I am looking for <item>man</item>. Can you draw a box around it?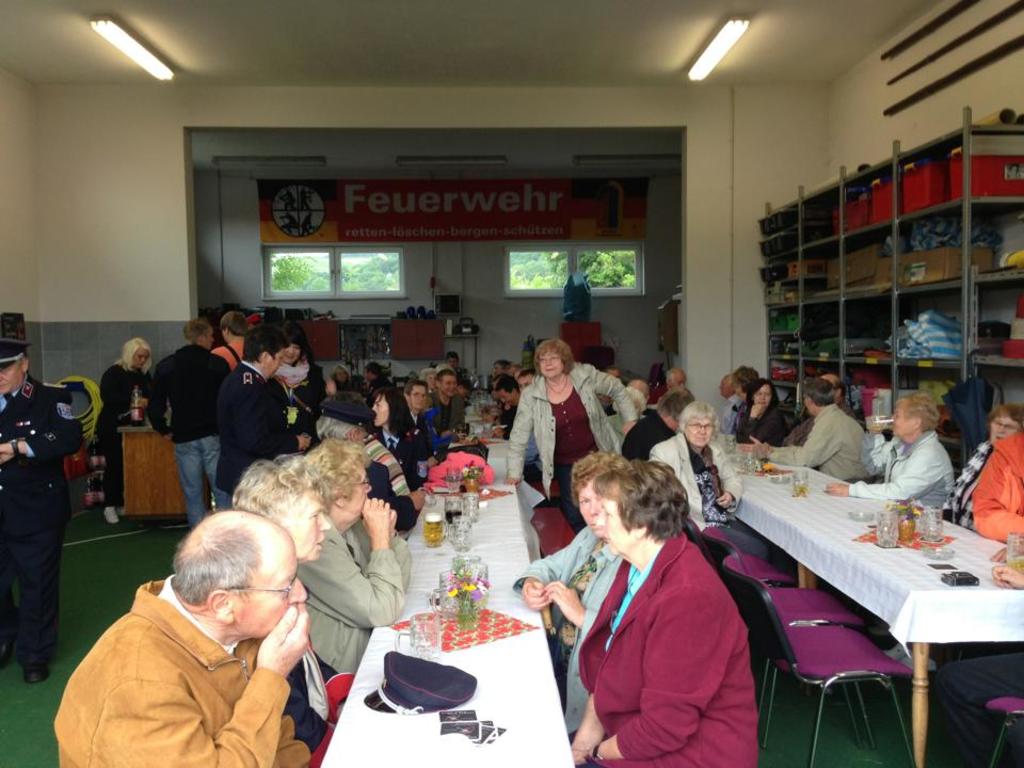
Sure, the bounding box is [497,378,519,405].
